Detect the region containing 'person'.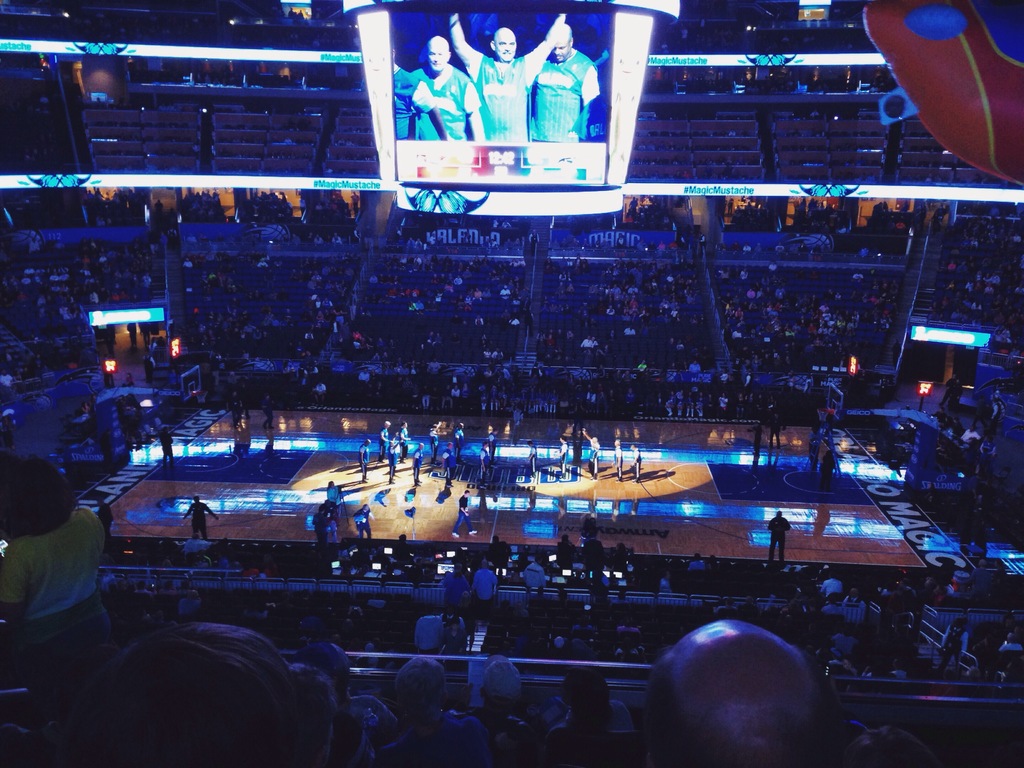
BBox(377, 419, 392, 463).
